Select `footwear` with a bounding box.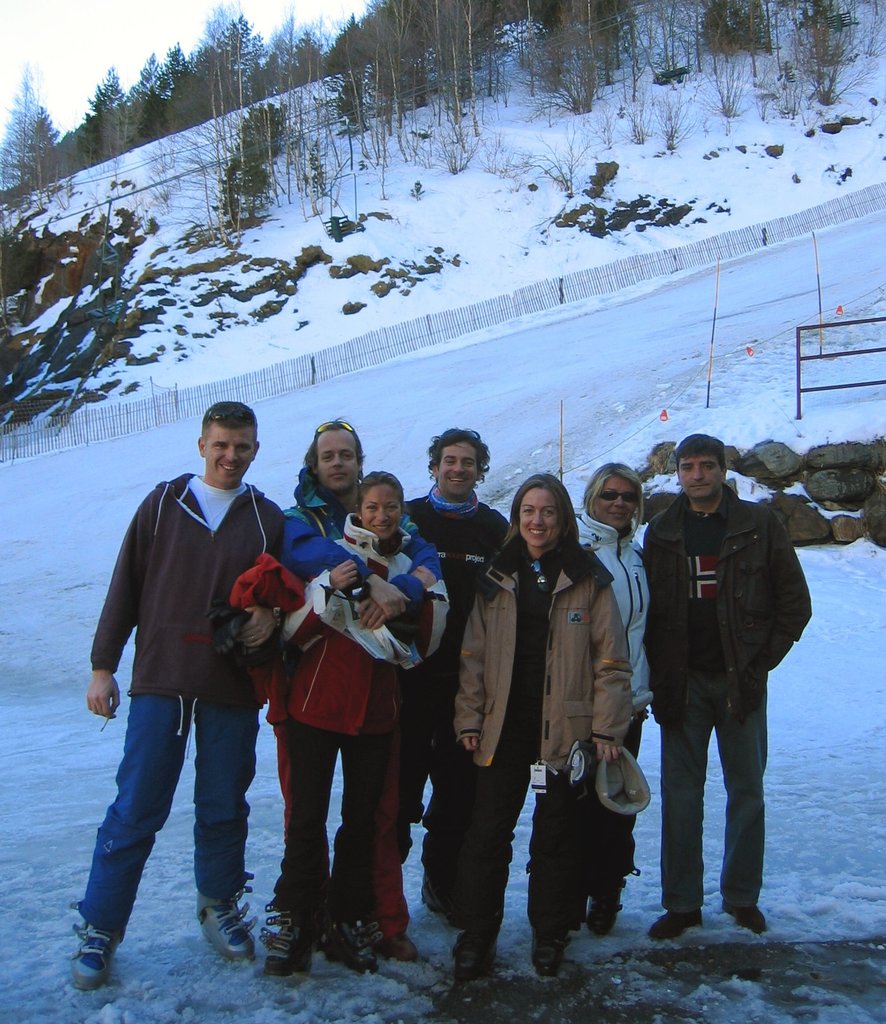
(722,902,775,935).
